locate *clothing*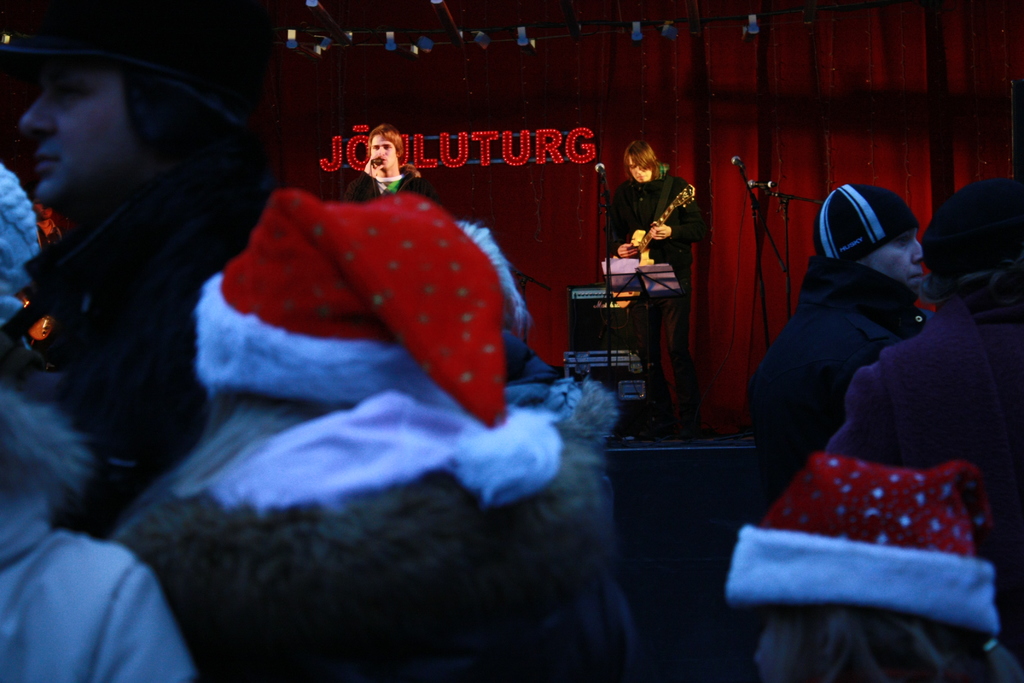
[x1=196, y1=194, x2=512, y2=504]
